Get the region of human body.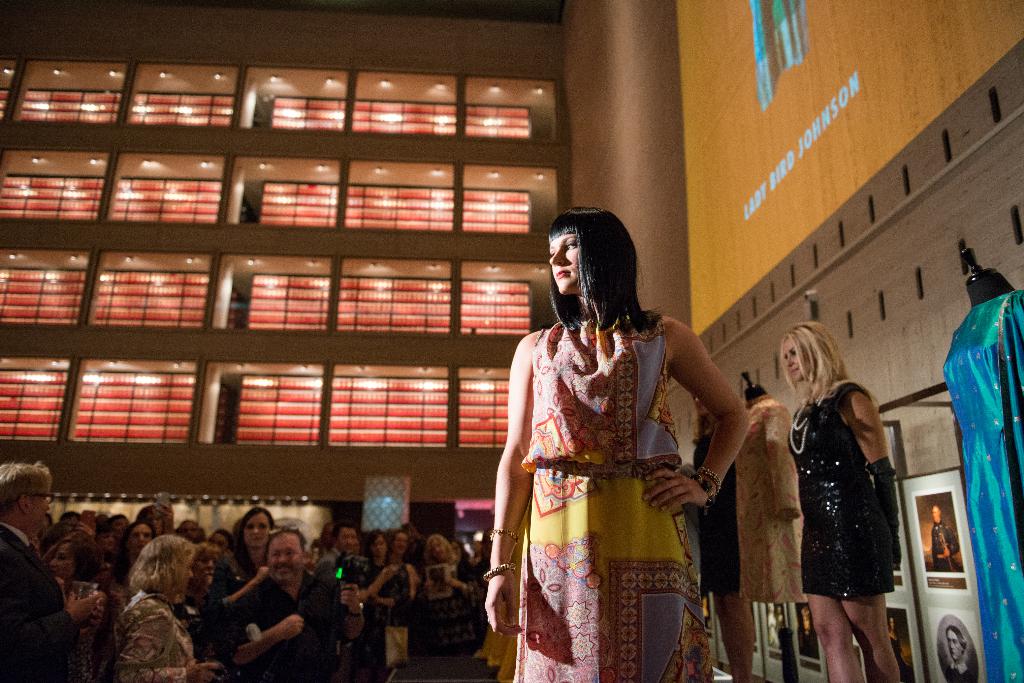
box(929, 503, 959, 577).
